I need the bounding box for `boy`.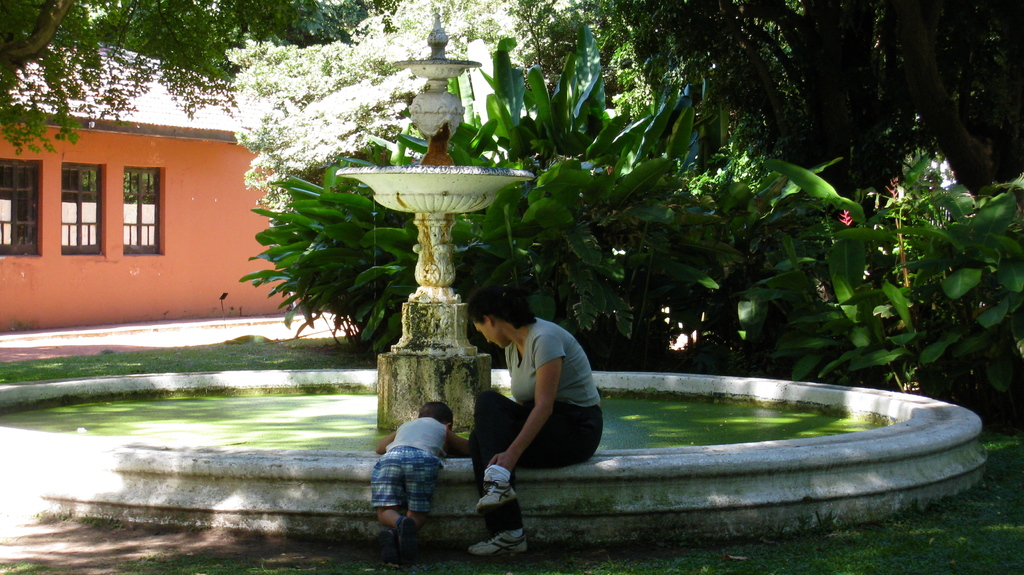
Here it is: {"left": 368, "top": 400, "right": 473, "bottom": 555}.
